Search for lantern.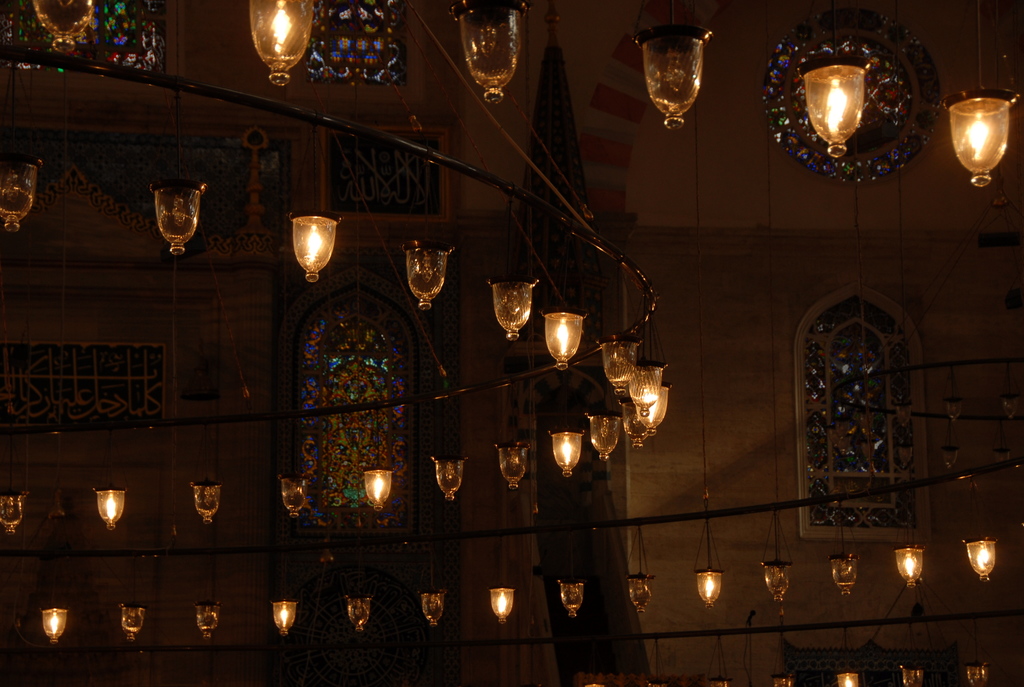
Found at <region>946, 88, 1020, 187</region>.
